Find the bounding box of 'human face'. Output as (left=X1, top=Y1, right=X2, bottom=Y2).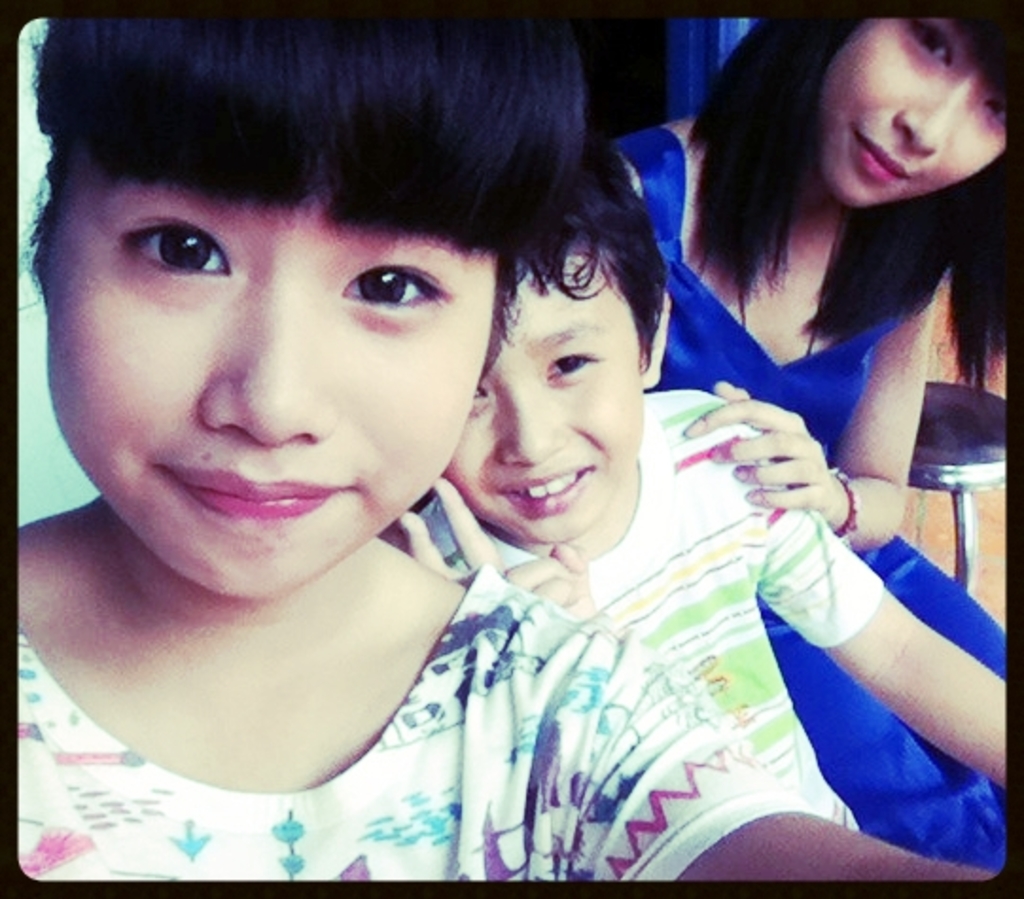
(left=827, top=30, right=1003, bottom=212).
